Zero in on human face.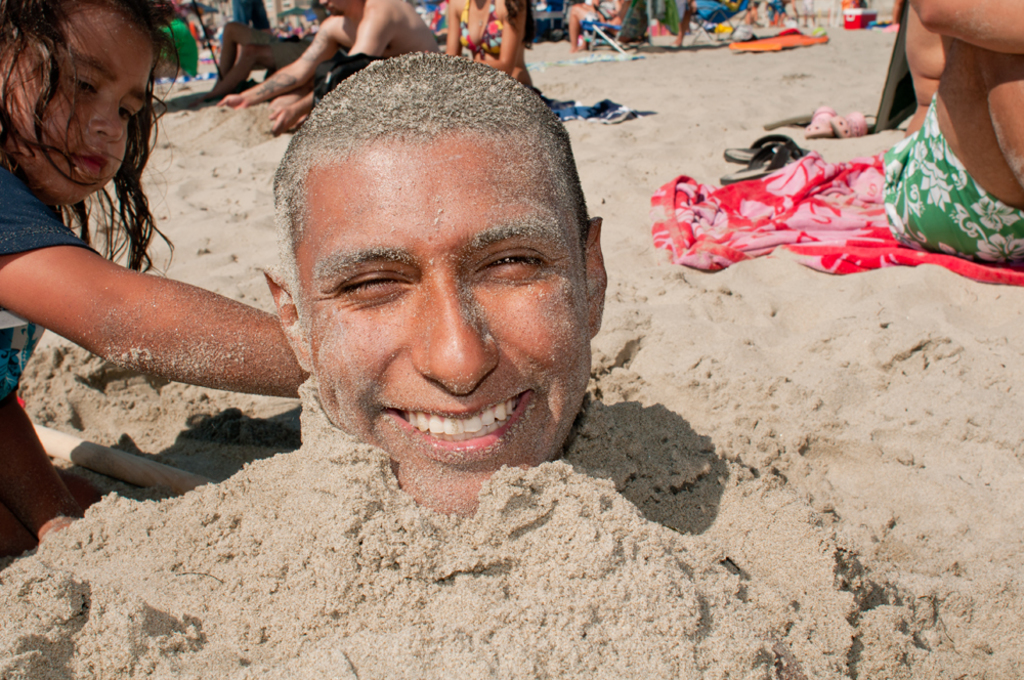
Zeroed in: 3:6:157:205.
